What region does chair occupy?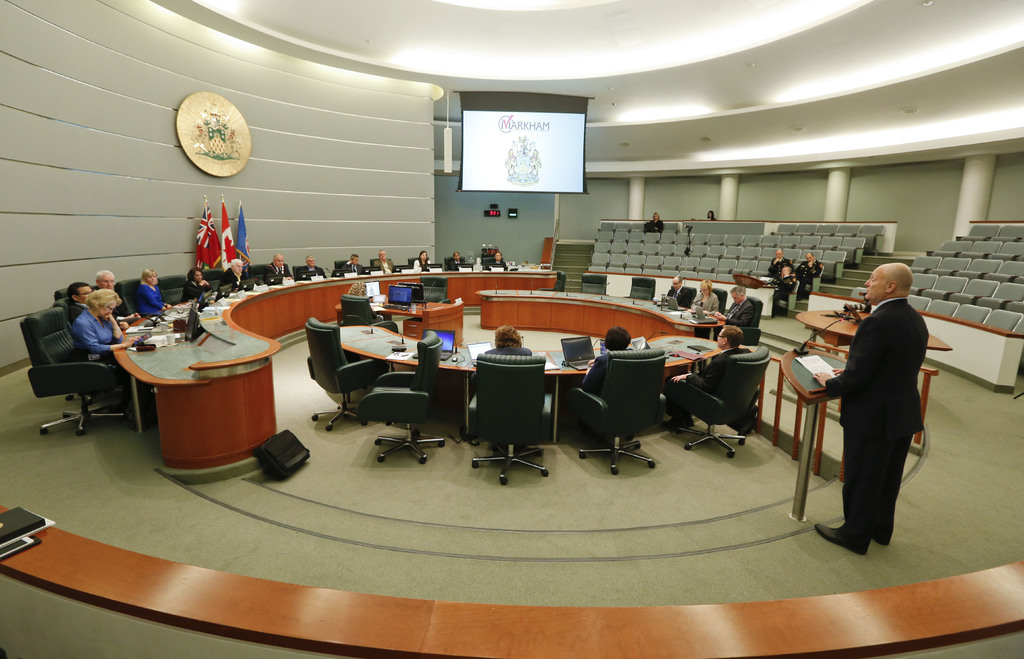
{"left": 17, "top": 303, "right": 125, "bottom": 459}.
